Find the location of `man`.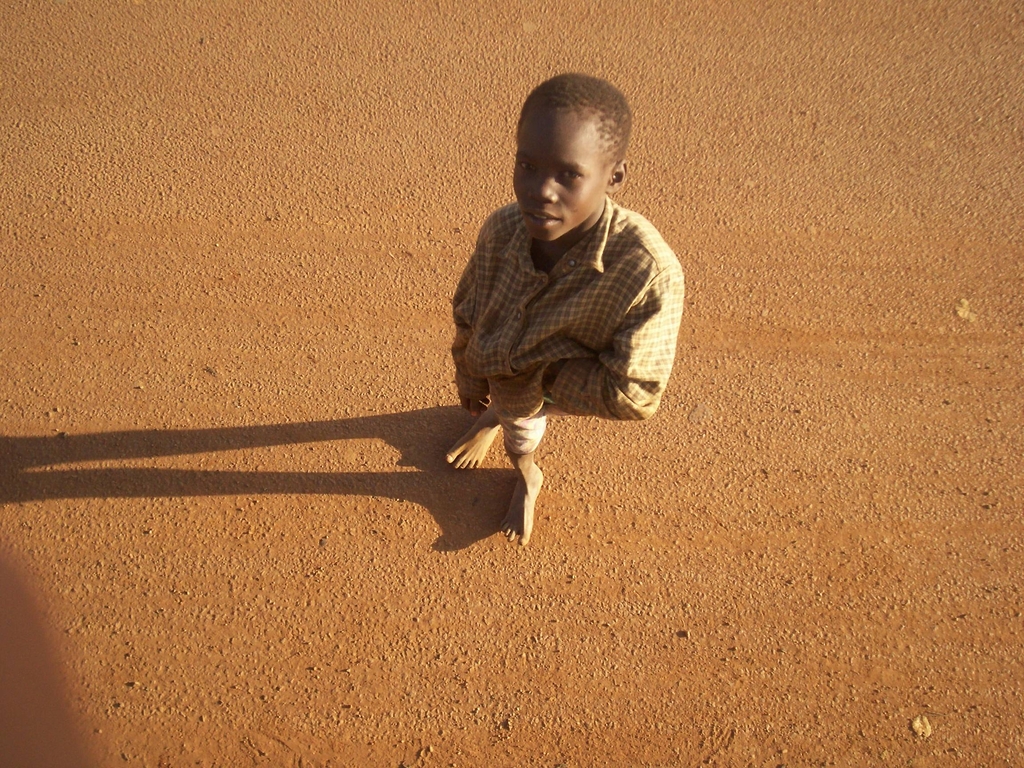
Location: 419, 102, 684, 534.
